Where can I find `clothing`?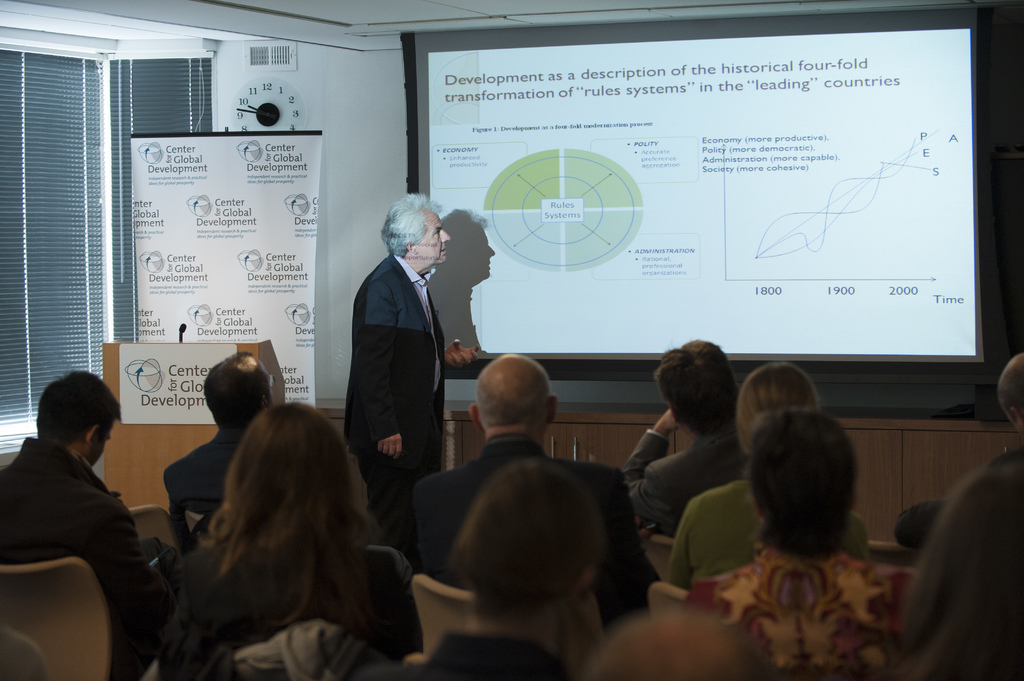
You can find it at [682, 485, 834, 575].
